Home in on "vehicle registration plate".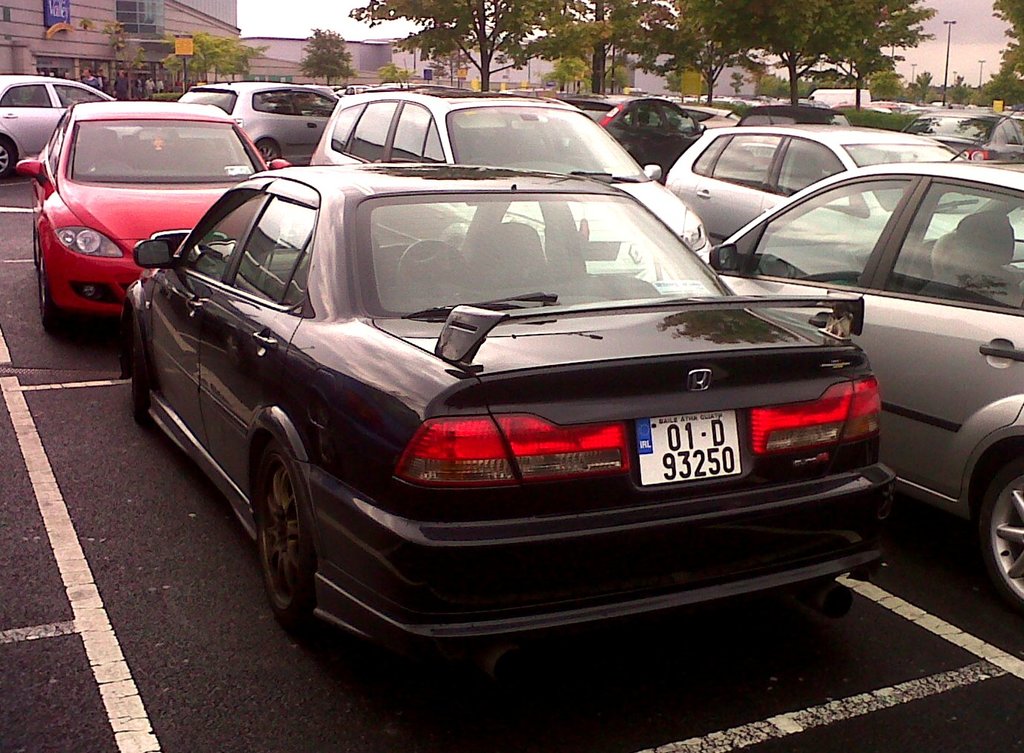
Homed in at 640/410/745/496.
